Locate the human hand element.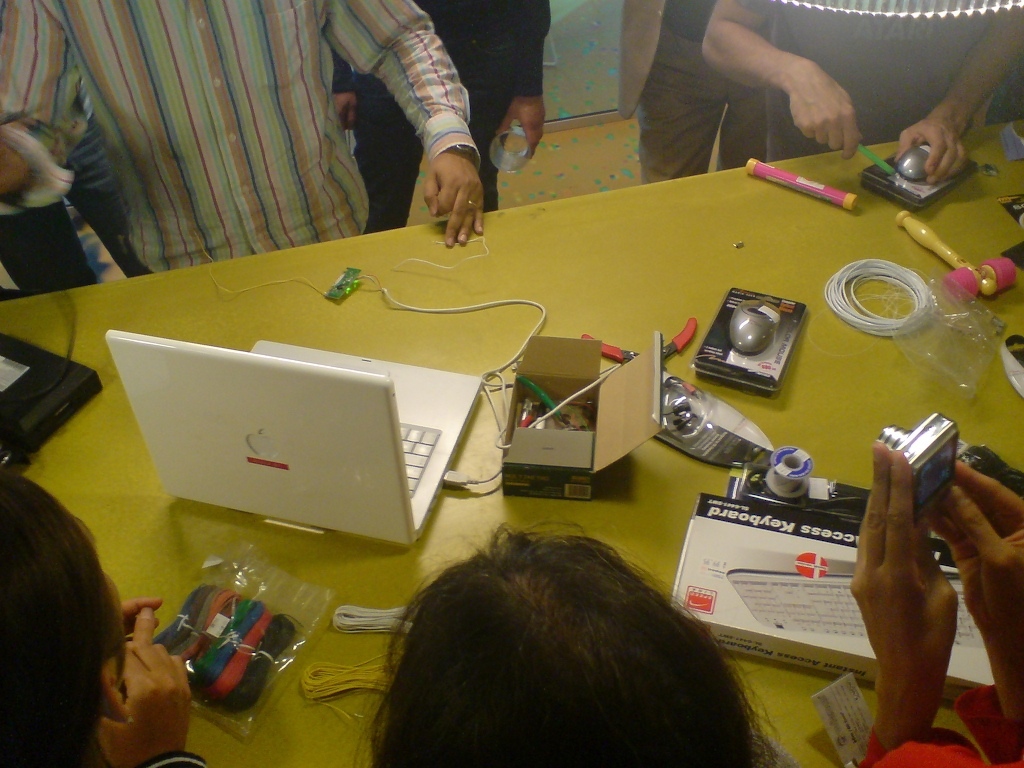
Element bbox: BBox(421, 146, 487, 252).
